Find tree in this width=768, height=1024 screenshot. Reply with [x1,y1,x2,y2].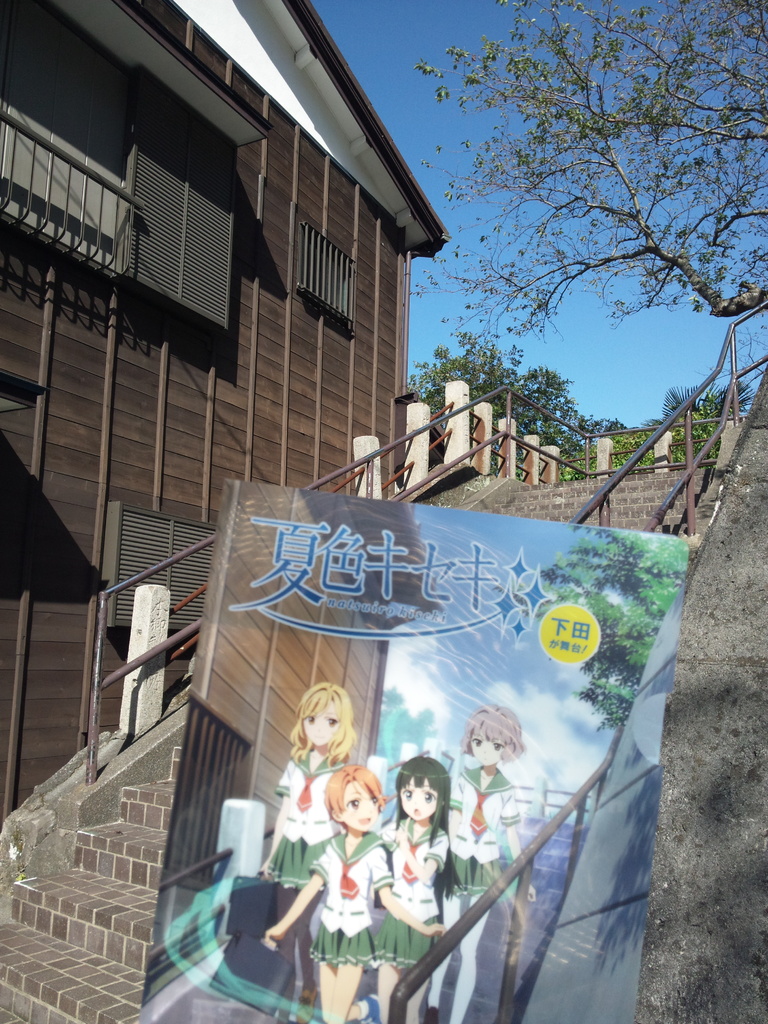
[651,368,753,420].
